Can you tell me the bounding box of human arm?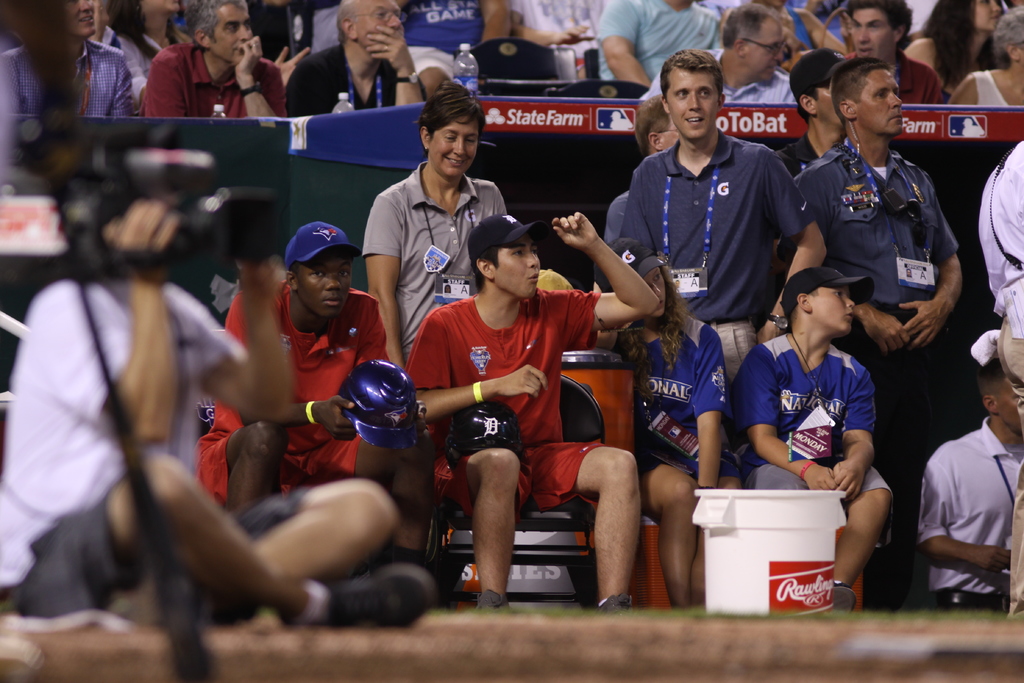
crop(352, 293, 431, 454).
